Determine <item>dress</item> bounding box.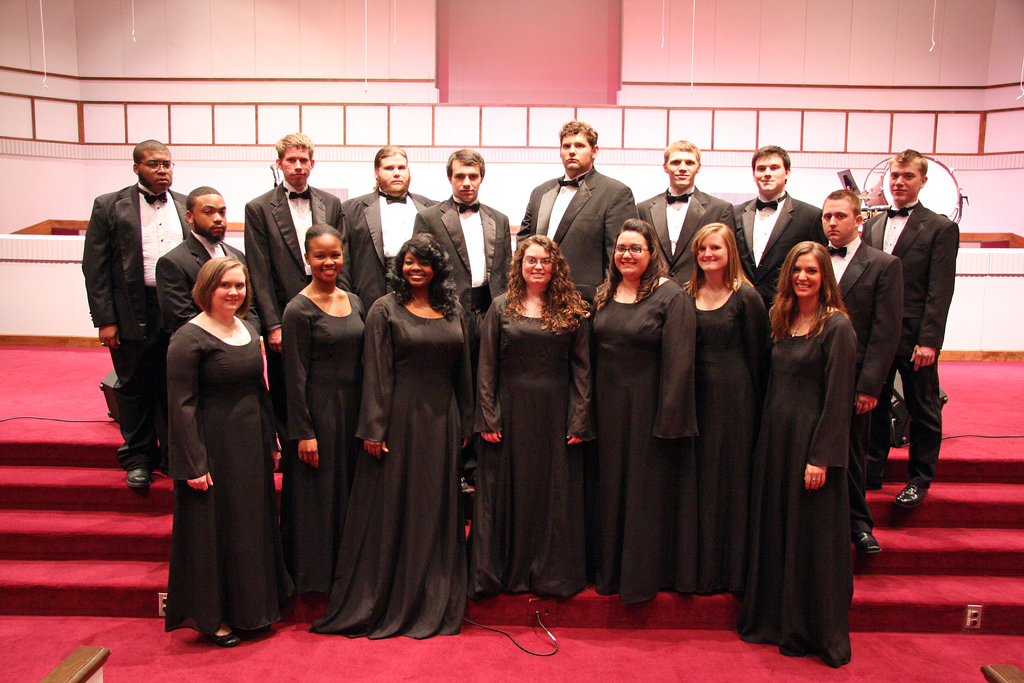
Determined: [left=588, top=278, right=703, bottom=613].
